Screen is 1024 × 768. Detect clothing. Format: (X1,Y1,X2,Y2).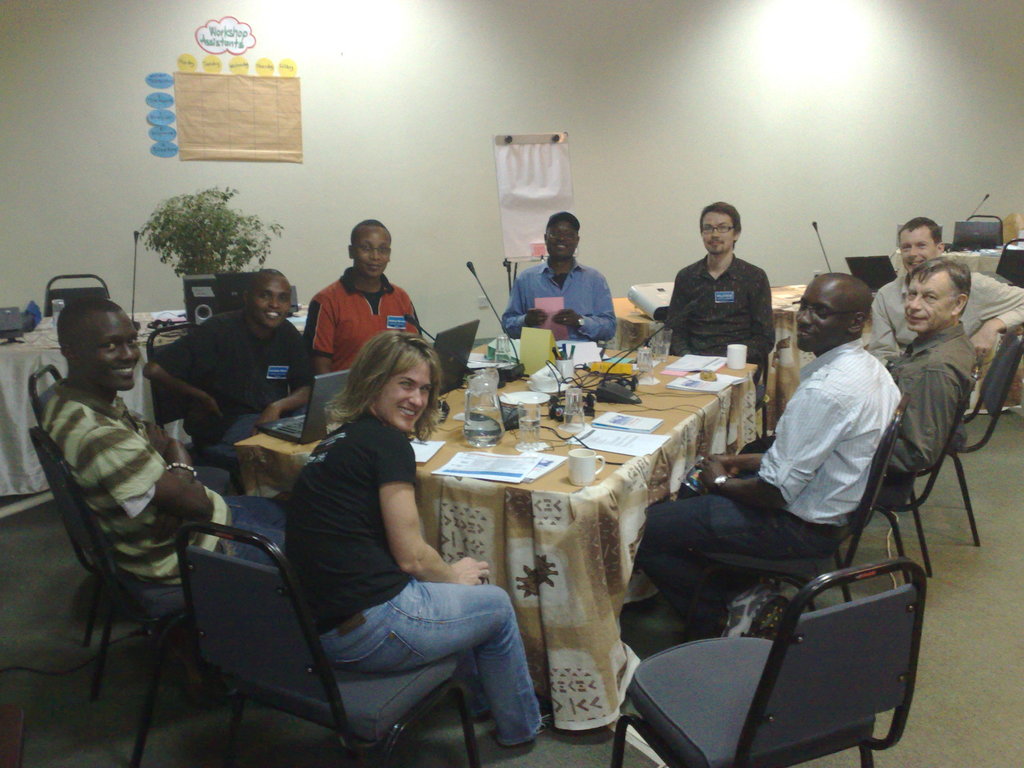
(660,250,776,378).
